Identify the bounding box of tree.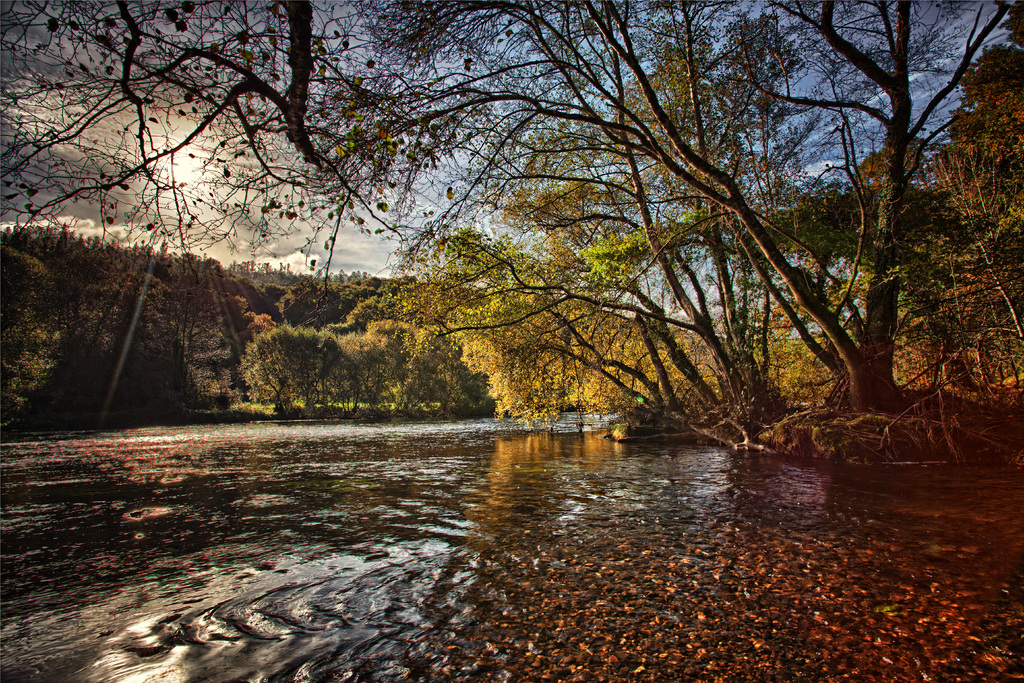
pyautogui.locateOnScreen(239, 322, 343, 420).
